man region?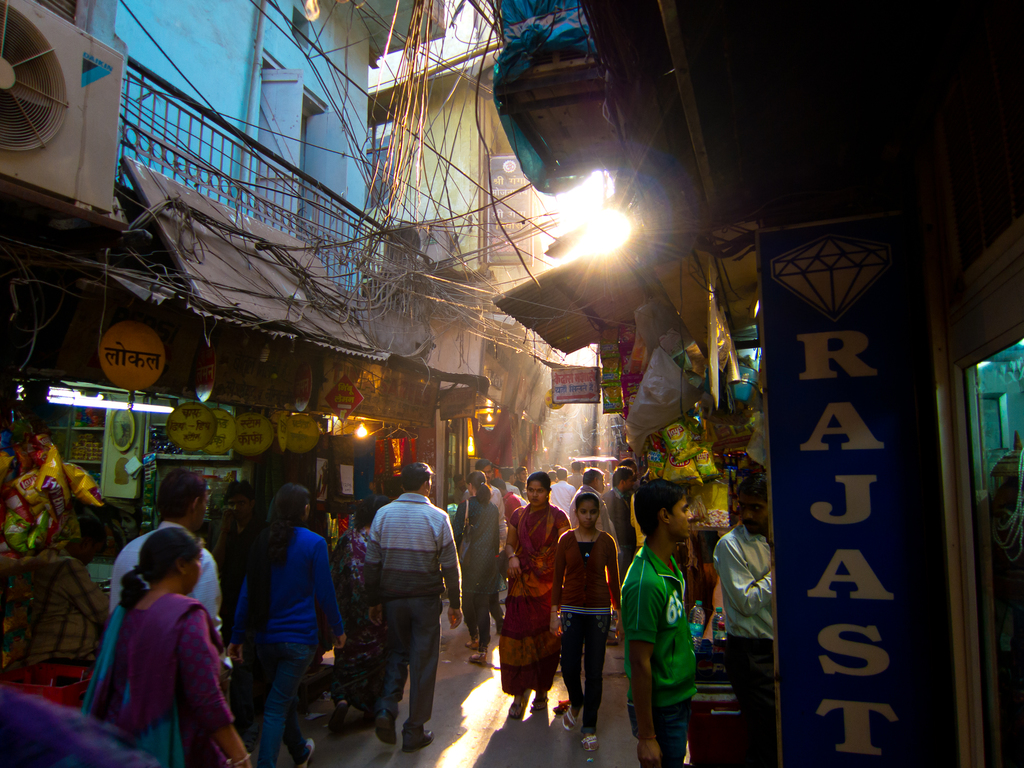
rect(714, 475, 773, 767)
